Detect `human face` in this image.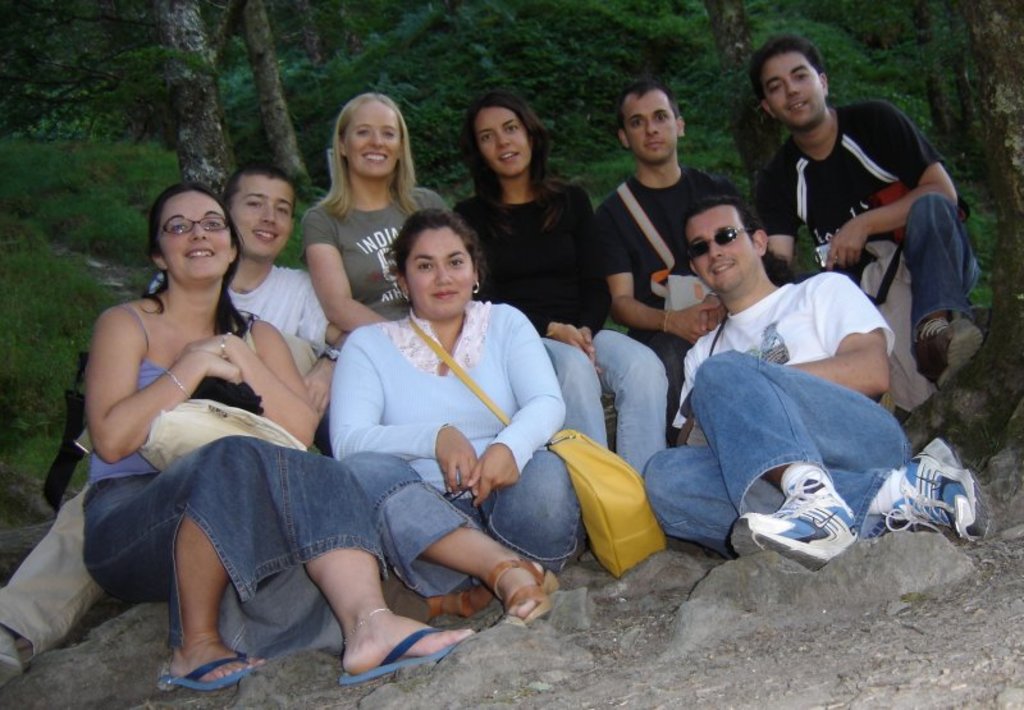
Detection: [475,113,527,174].
